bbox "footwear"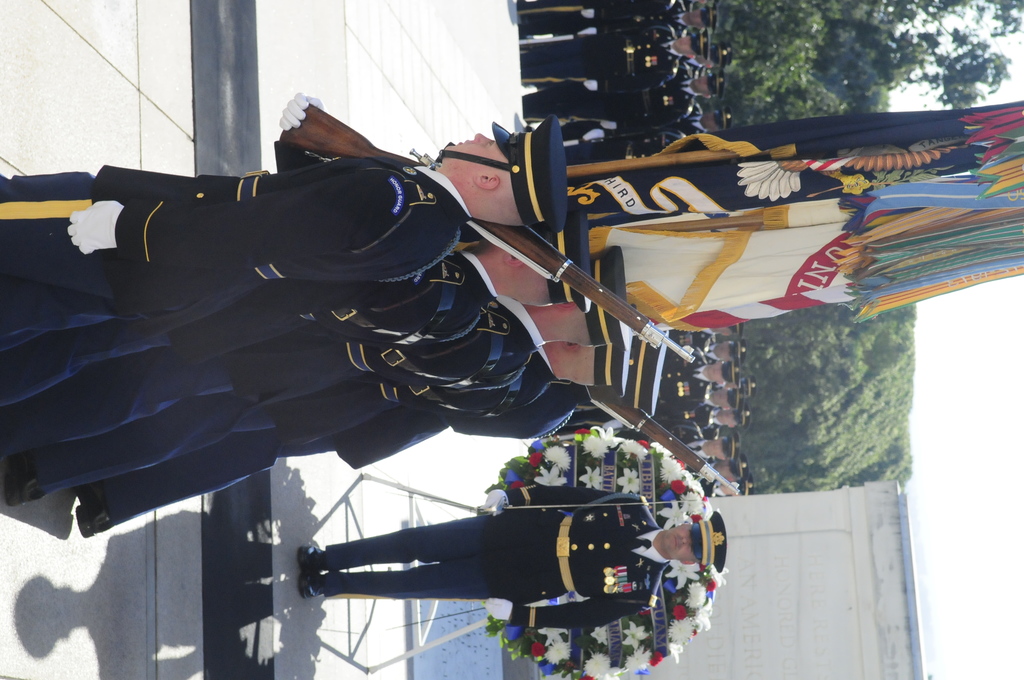
295,577,325,601
